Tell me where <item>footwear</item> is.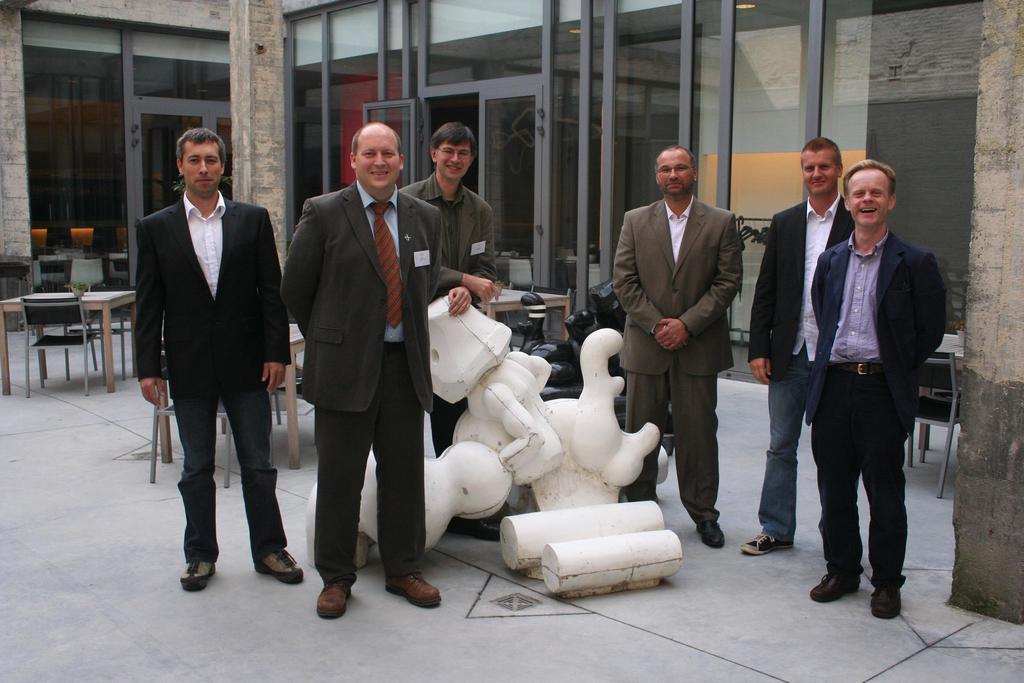
<item>footwear</item> is at locate(450, 515, 501, 545).
